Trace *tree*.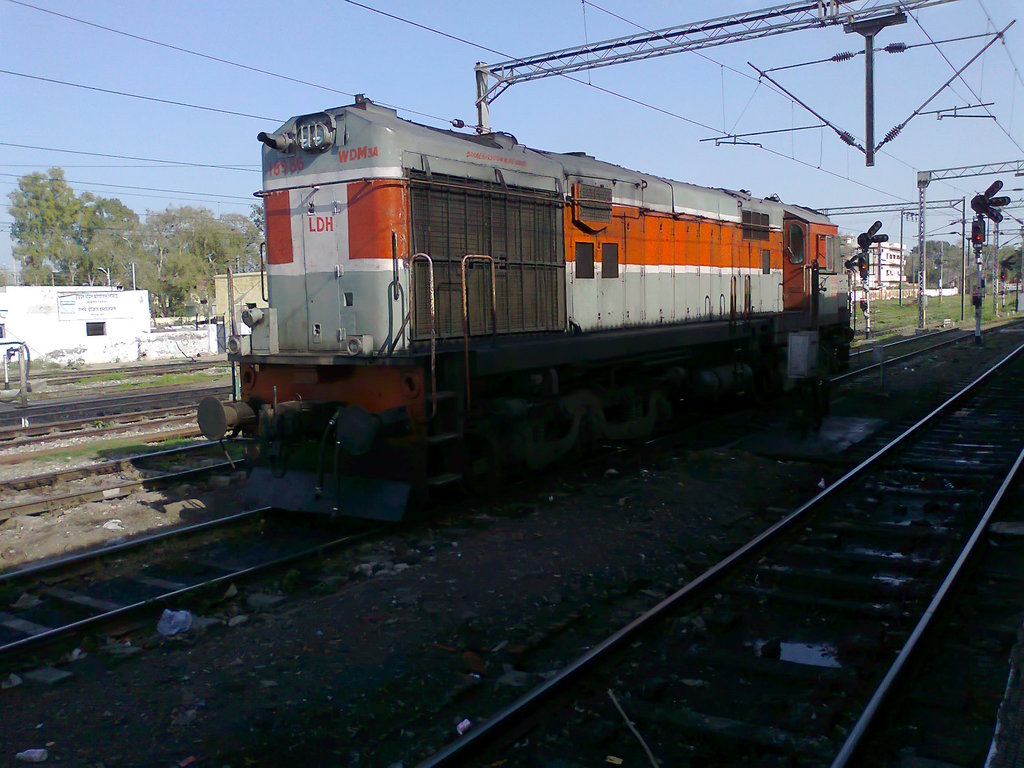
Traced to bbox=[13, 152, 203, 284].
